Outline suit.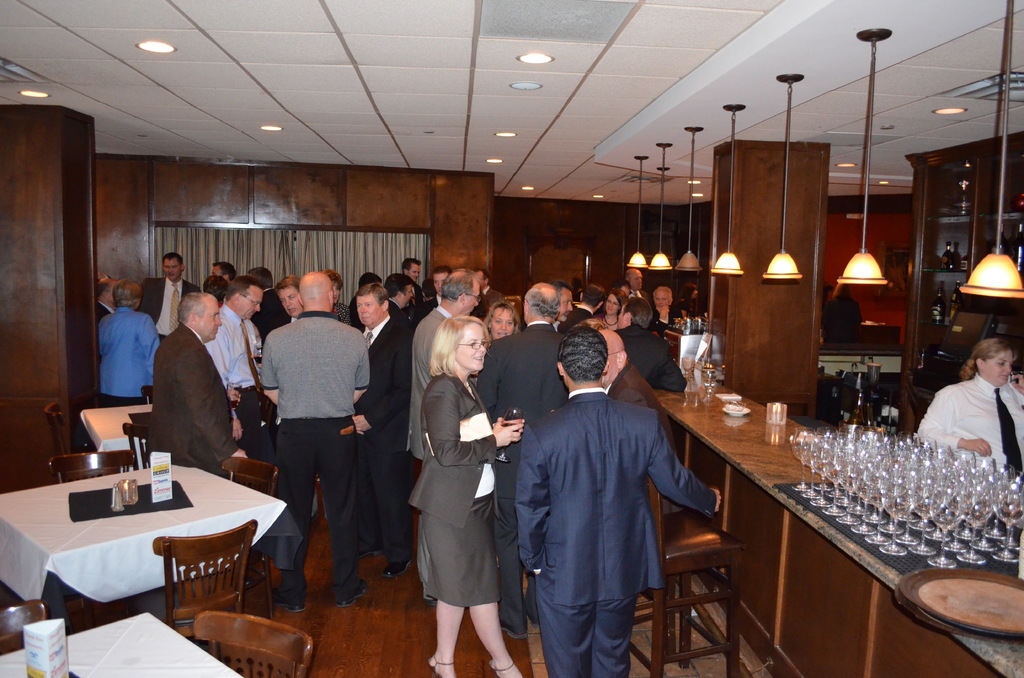
Outline: l=476, t=323, r=570, b=629.
